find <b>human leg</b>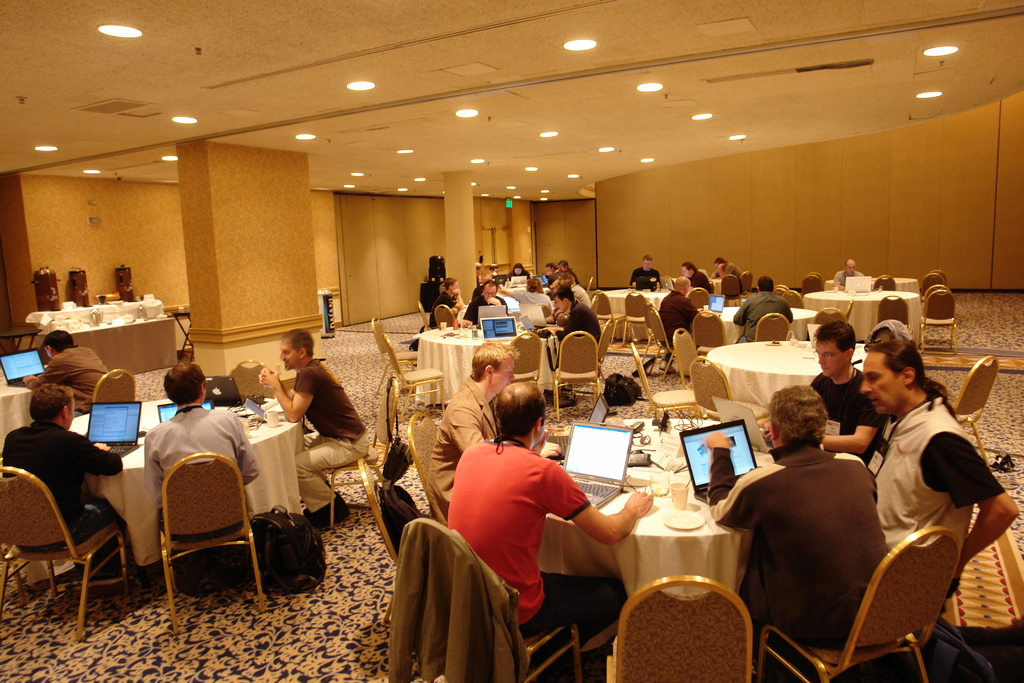
(left=526, top=568, right=619, bottom=662)
